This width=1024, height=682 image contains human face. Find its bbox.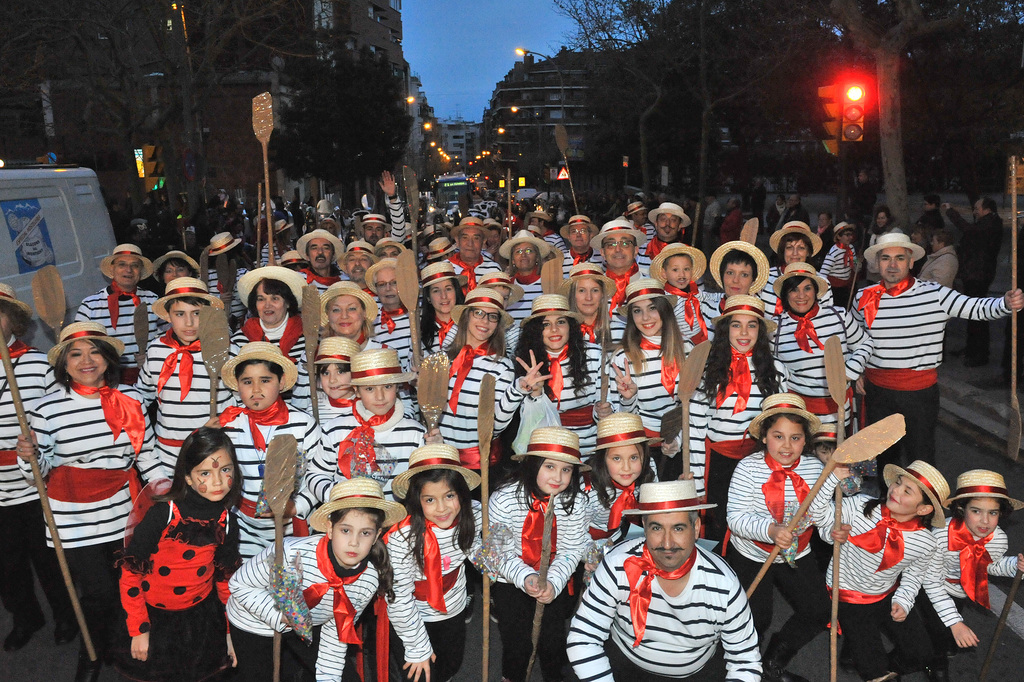
{"x1": 876, "y1": 245, "x2": 911, "y2": 276}.
